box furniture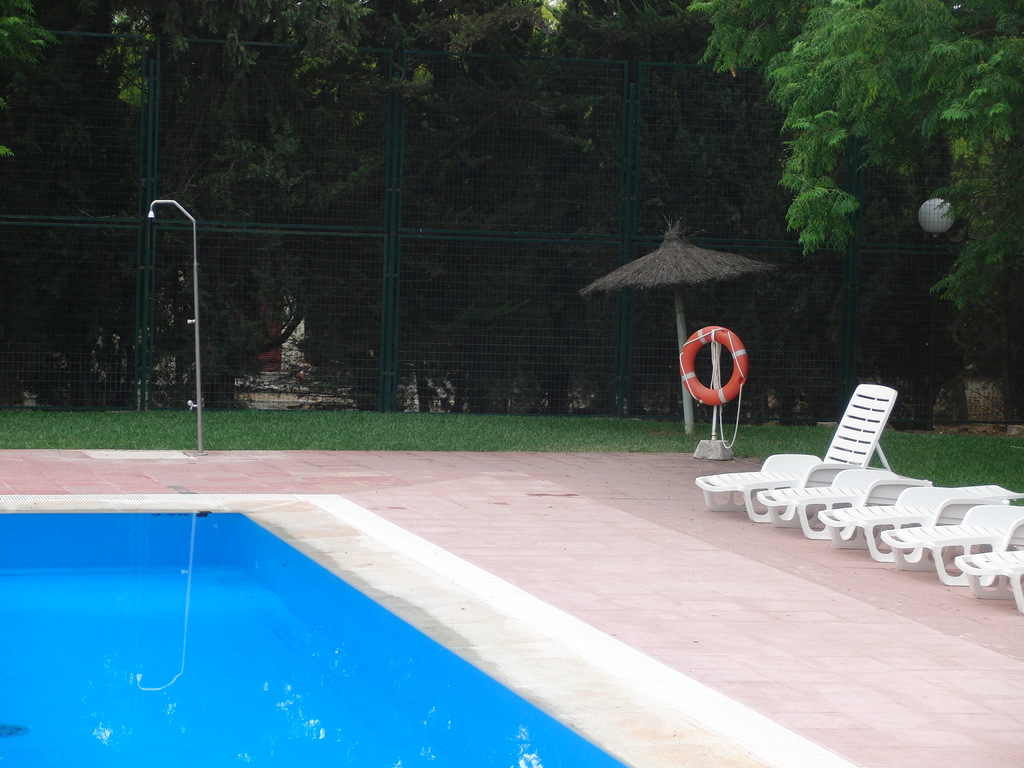
bbox=[745, 467, 932, 541]
